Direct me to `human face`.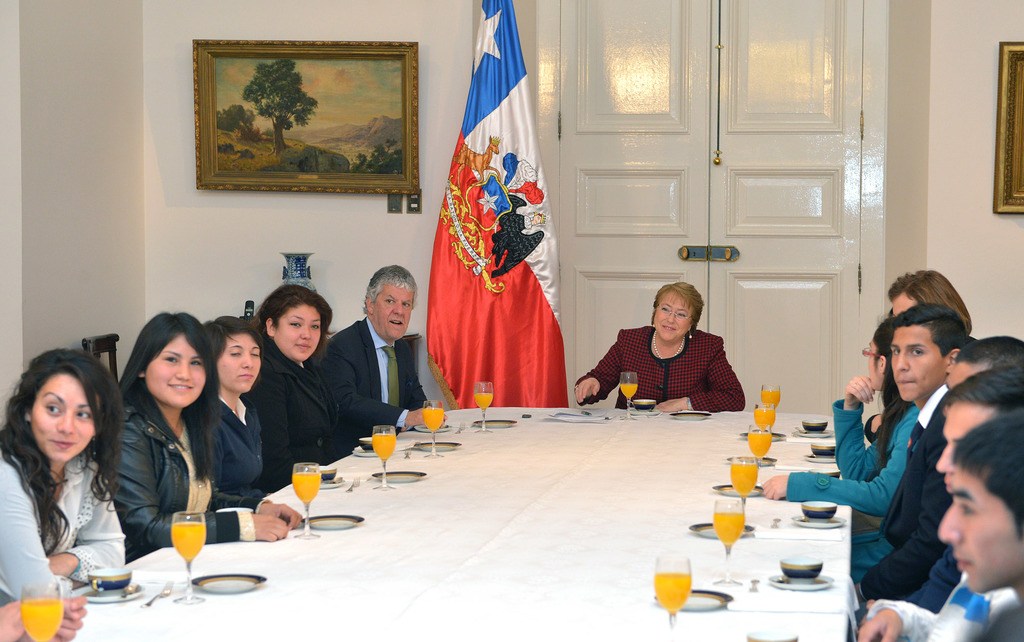
Direction: [218,334,261,394].
